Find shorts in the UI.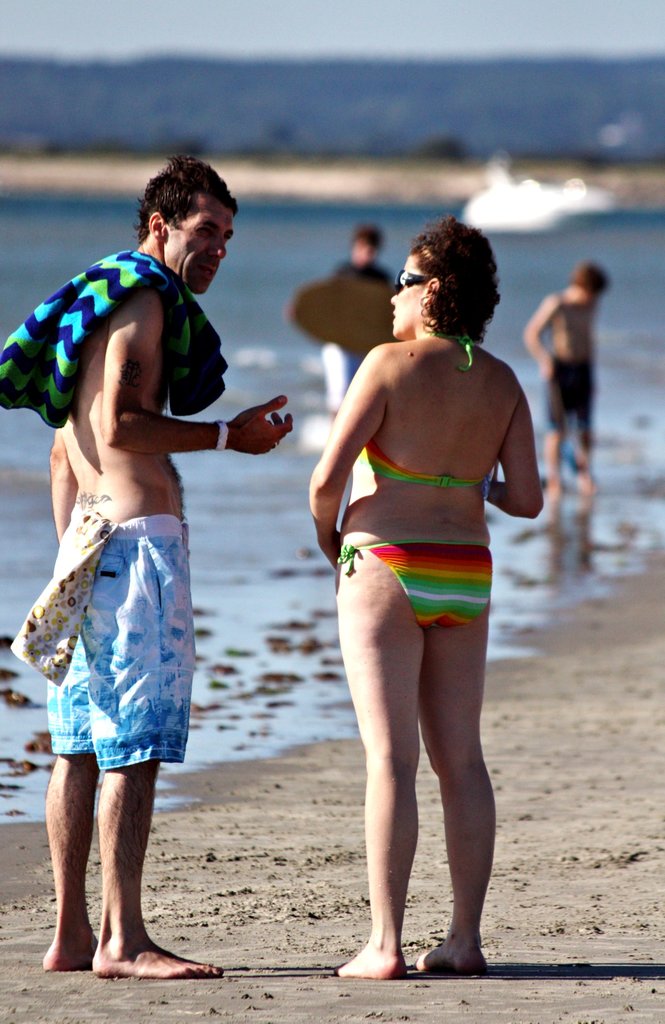
UI element at {"x1": 341, "y1": 539, "x2": 489, "y2": 625}.
